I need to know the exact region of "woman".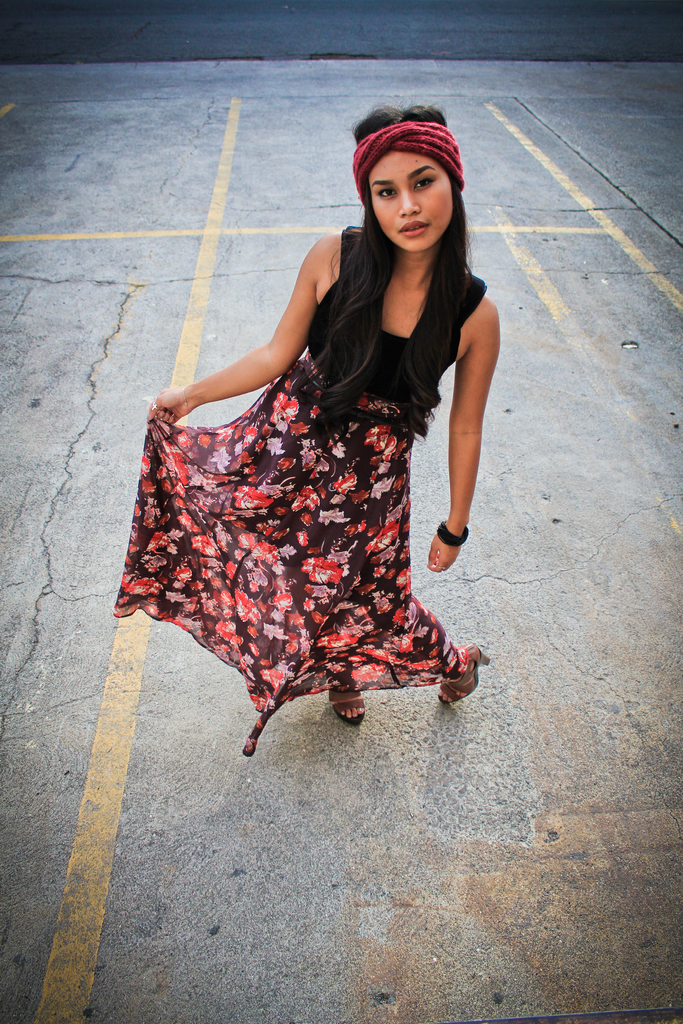
Region: (x1=138, y1=122, x2=491, y2=785).
